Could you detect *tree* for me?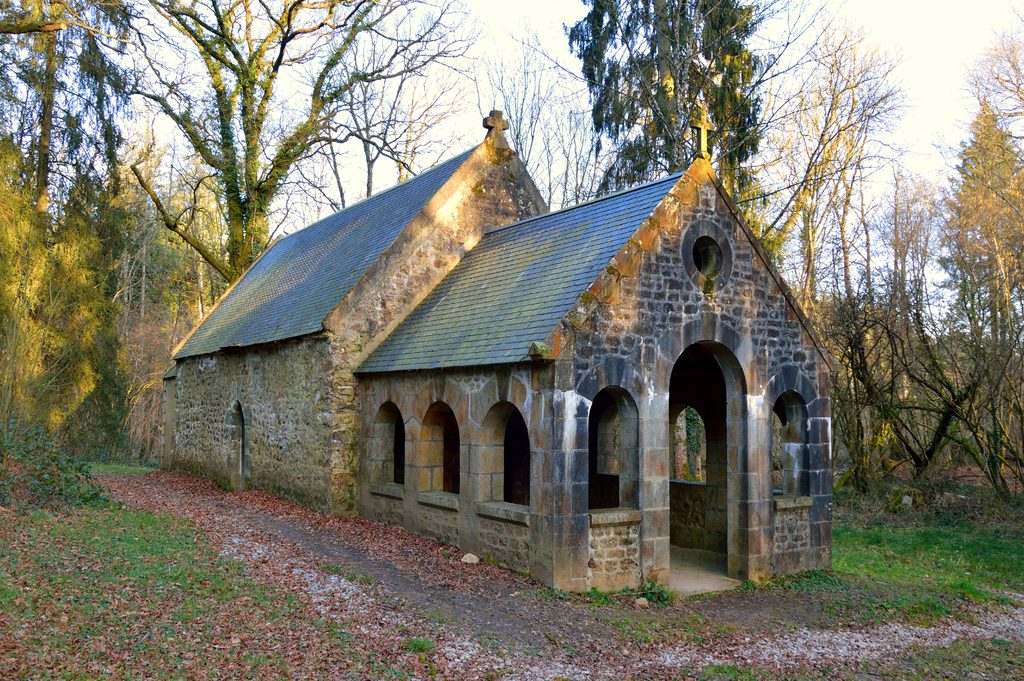
Detection result: {"left": 556, "top": 0, "right": 771, "bottom": 252}.
